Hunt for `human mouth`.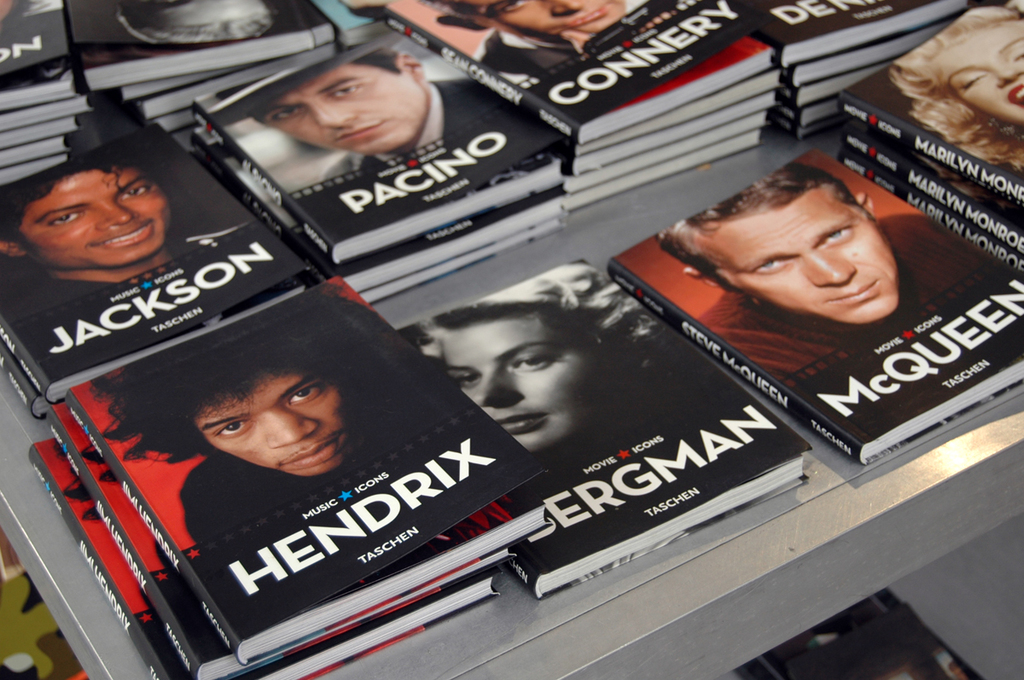
Hunted down at pyautogui.locateOnScreen(336, 119, 382, 140).
